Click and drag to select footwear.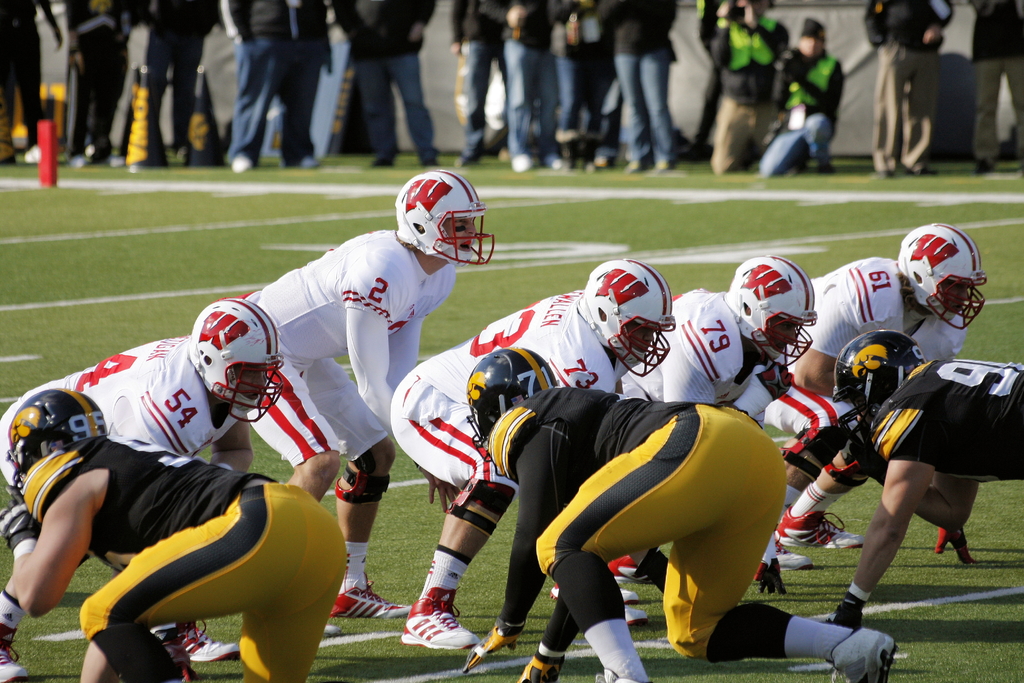
Selection: crop(626, 608, 649, 629).
